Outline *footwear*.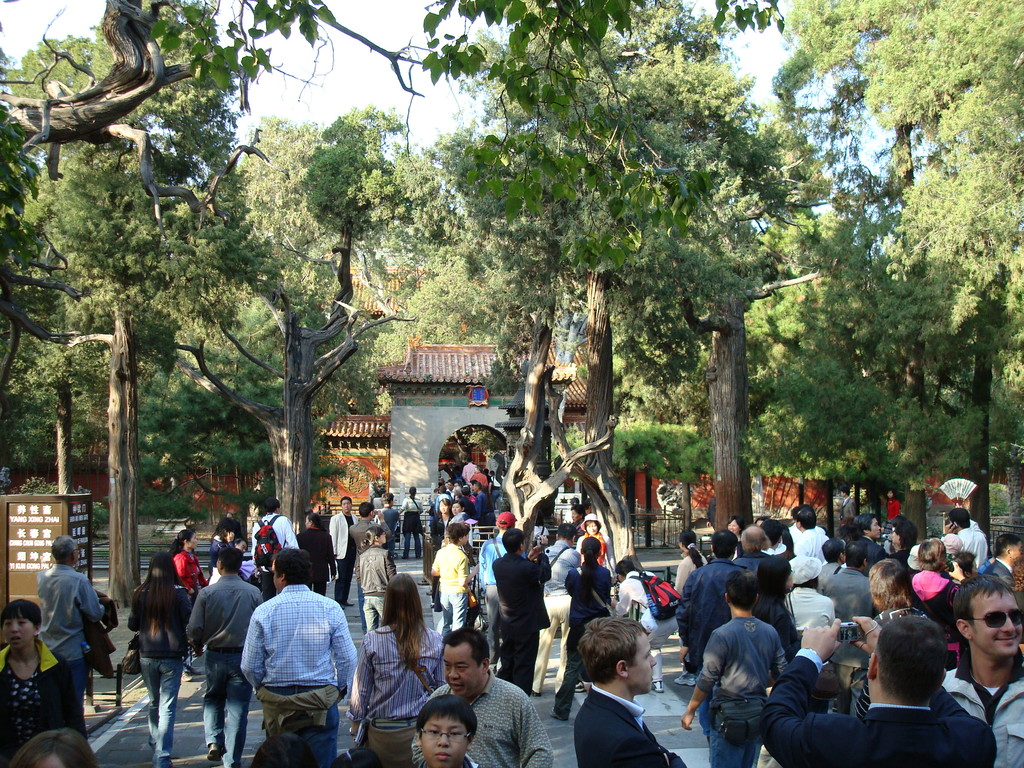
Outline: box=[572, 679, 584, 693].
